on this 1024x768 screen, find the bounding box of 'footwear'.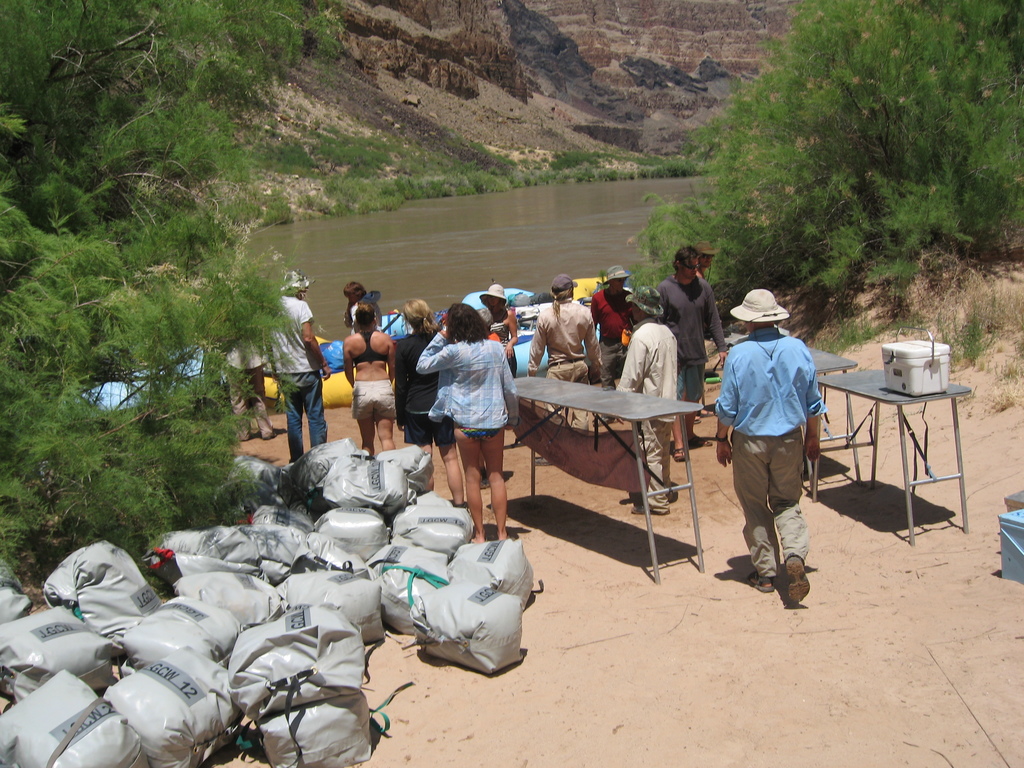
Bounding box: 751/575/777/593.
